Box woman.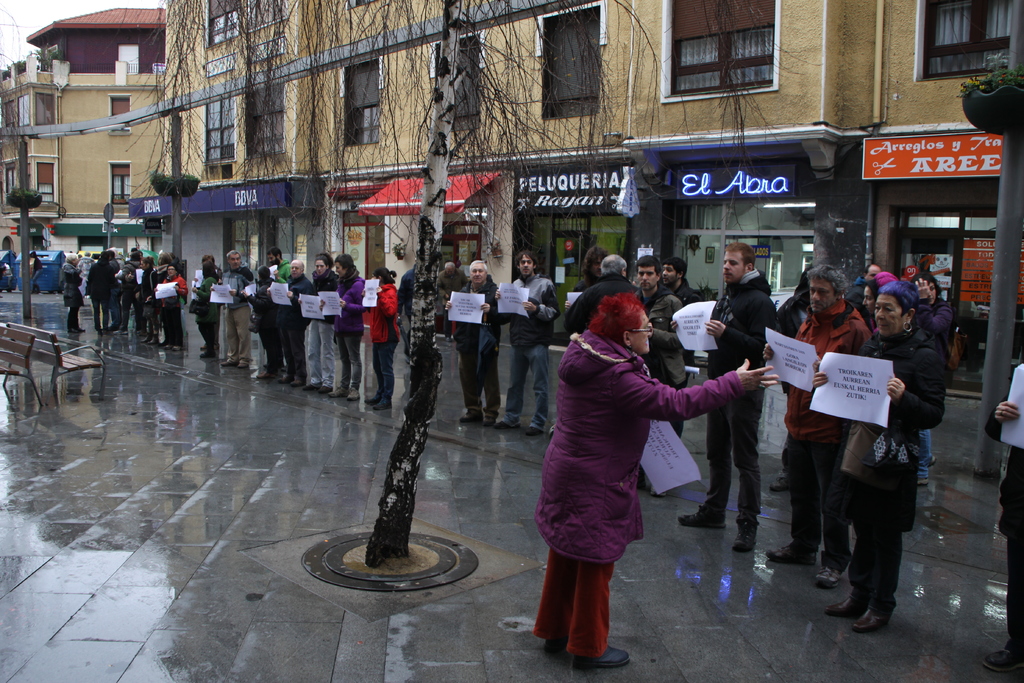
box=[830, 276, 941, 633].
